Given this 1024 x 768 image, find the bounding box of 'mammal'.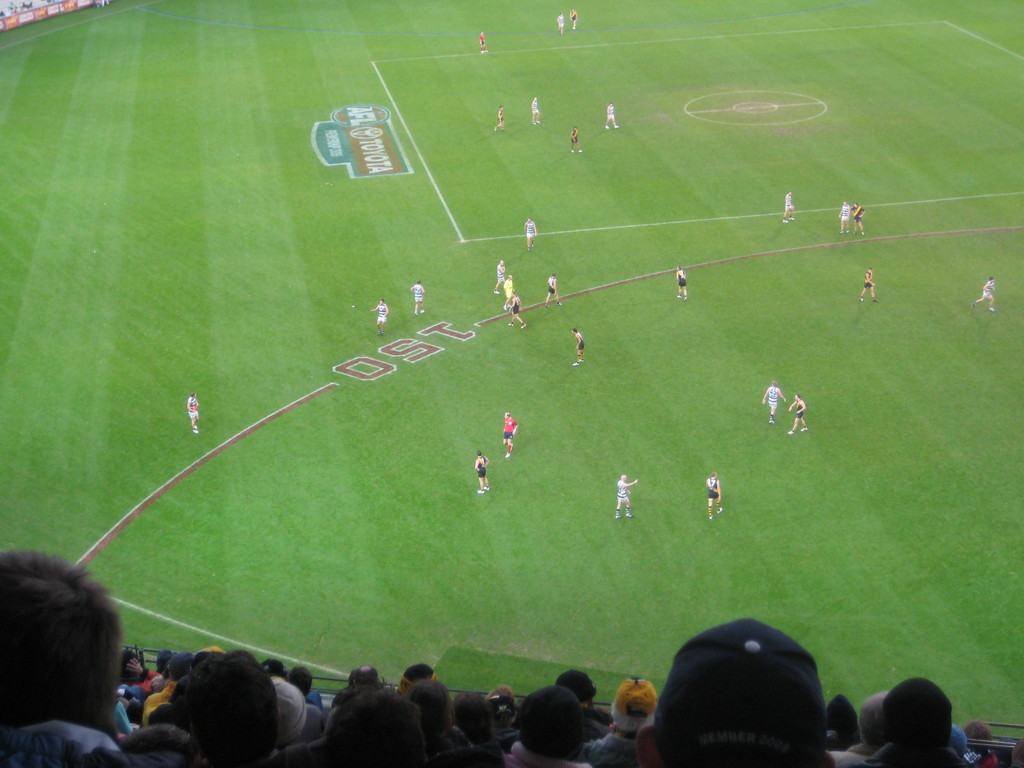
410 281 424 316.
